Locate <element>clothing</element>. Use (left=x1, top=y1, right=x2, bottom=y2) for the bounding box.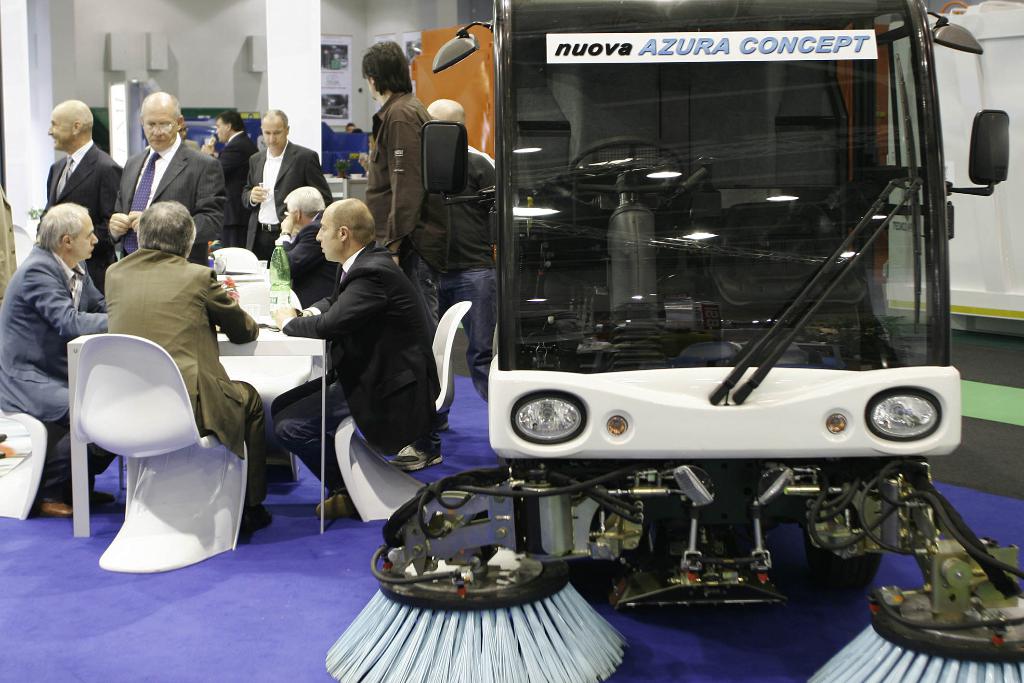
(left=108, top=244, right=266, bottom=507).
